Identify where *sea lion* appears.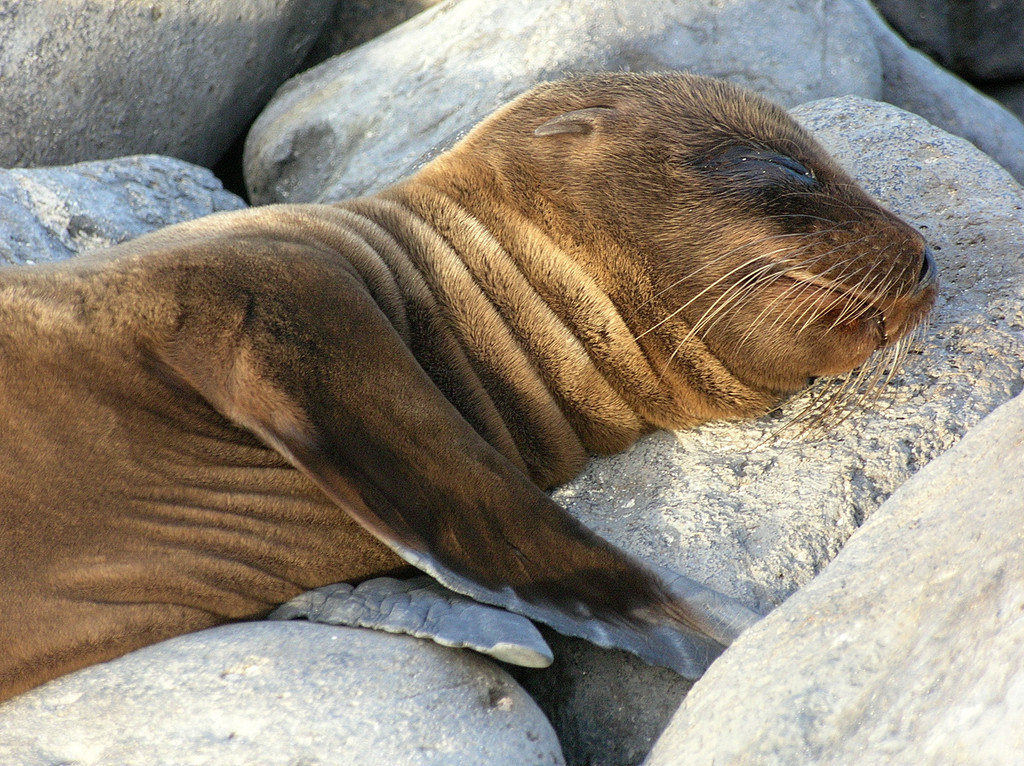
Appears at bbox=(0, 73, 937, 712).
